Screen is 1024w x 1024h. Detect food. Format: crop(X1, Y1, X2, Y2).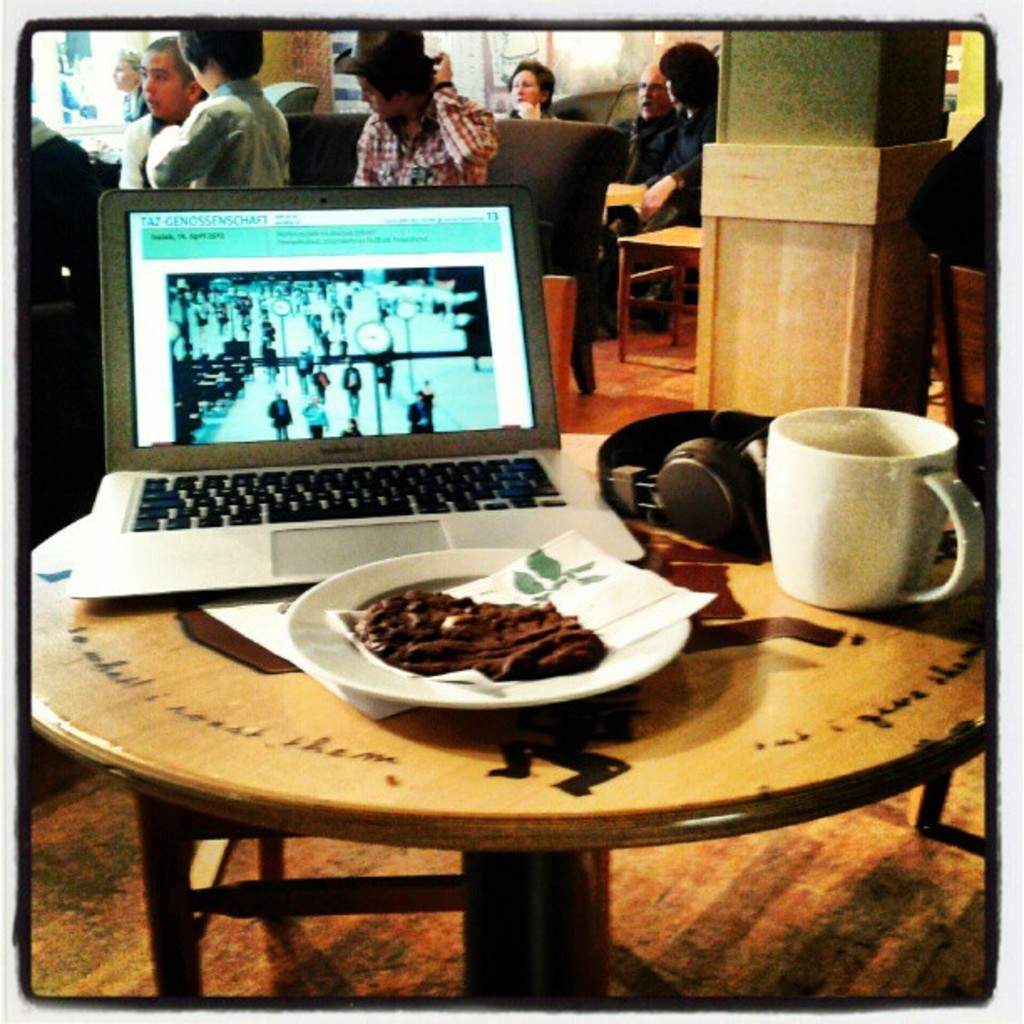
crop(336, 552, 624, 721).
